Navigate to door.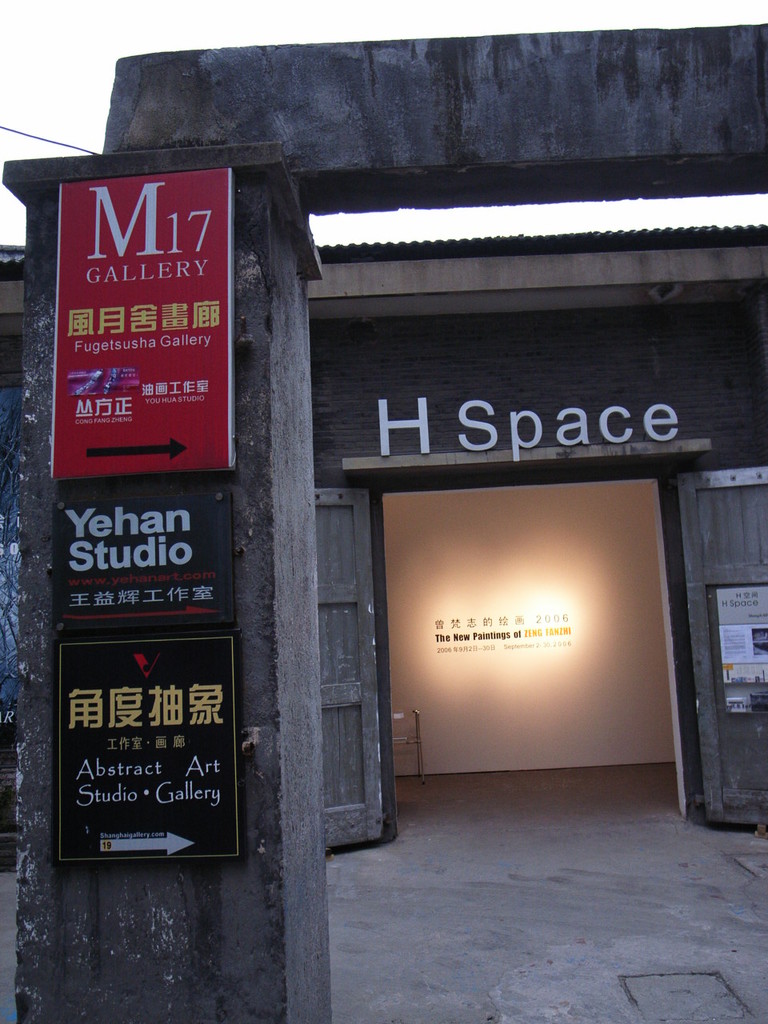
Navigation target: [370, 439, 699, 790].
